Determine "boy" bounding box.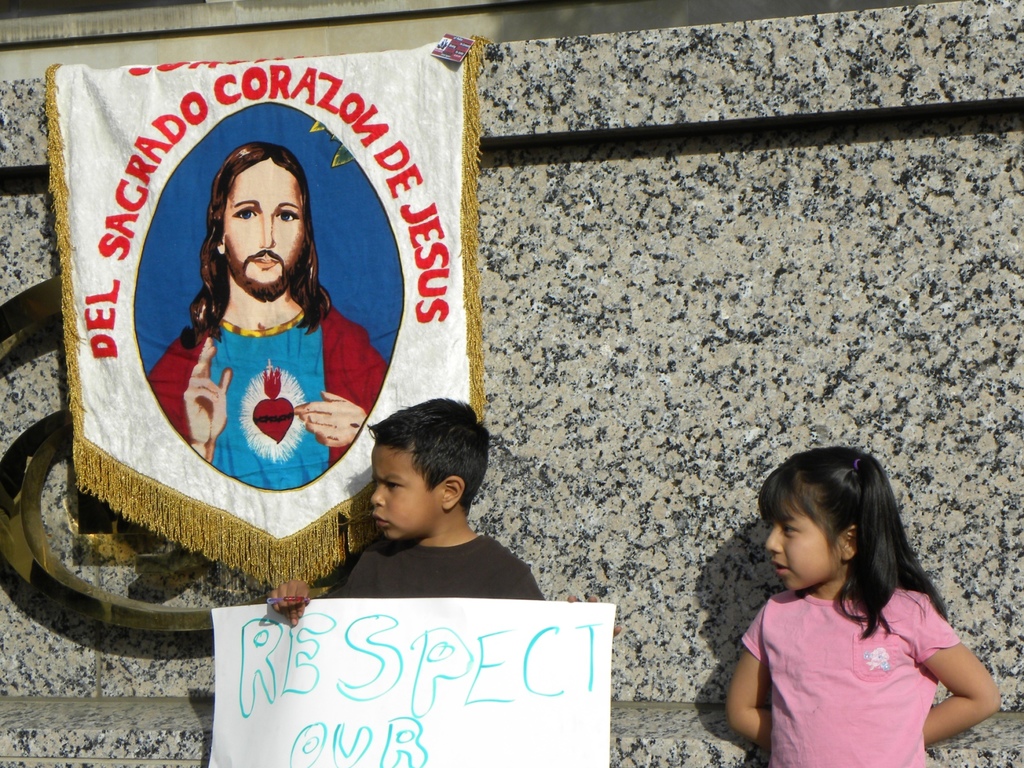
Determined: box=[262, 394, 620, 630].
